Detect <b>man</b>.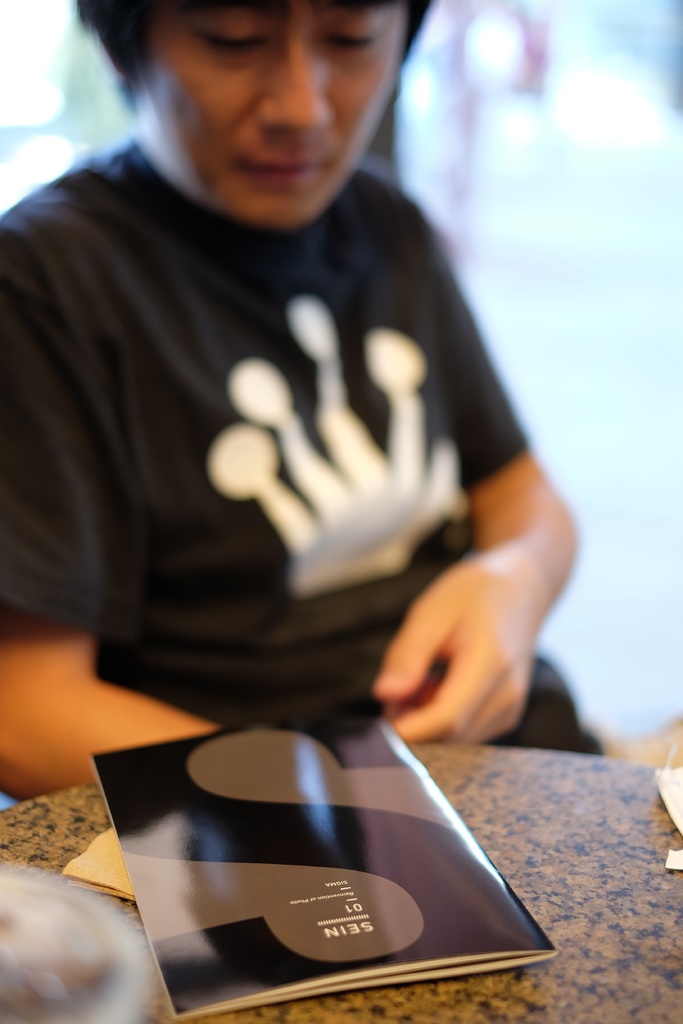
Detected at 0,0,615,851.
